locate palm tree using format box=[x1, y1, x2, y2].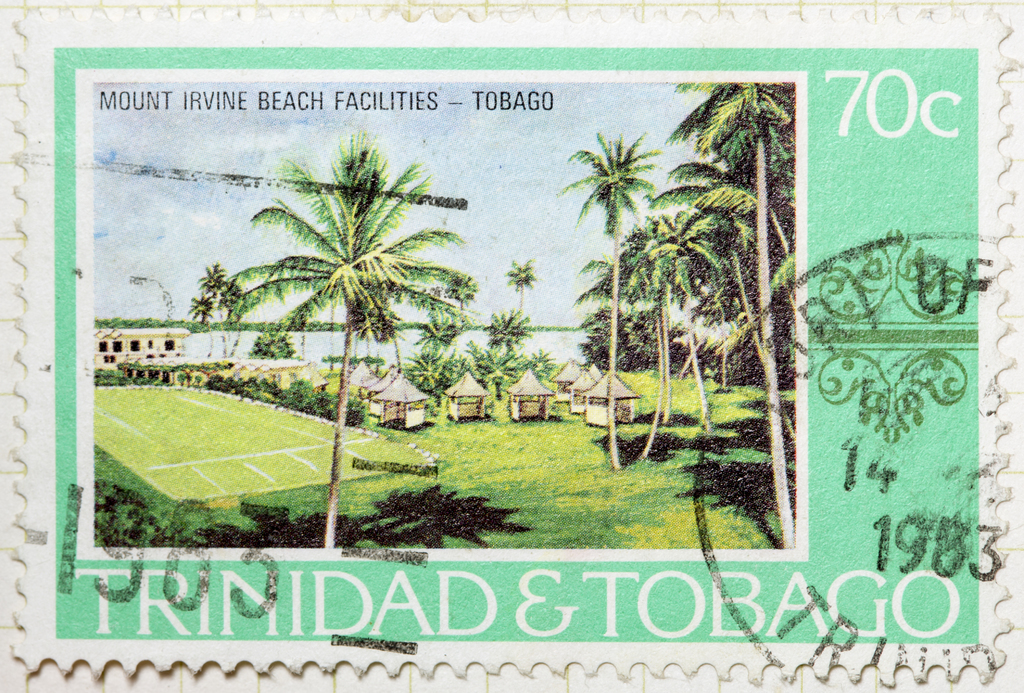
box=[492, 310, 523, 420].
